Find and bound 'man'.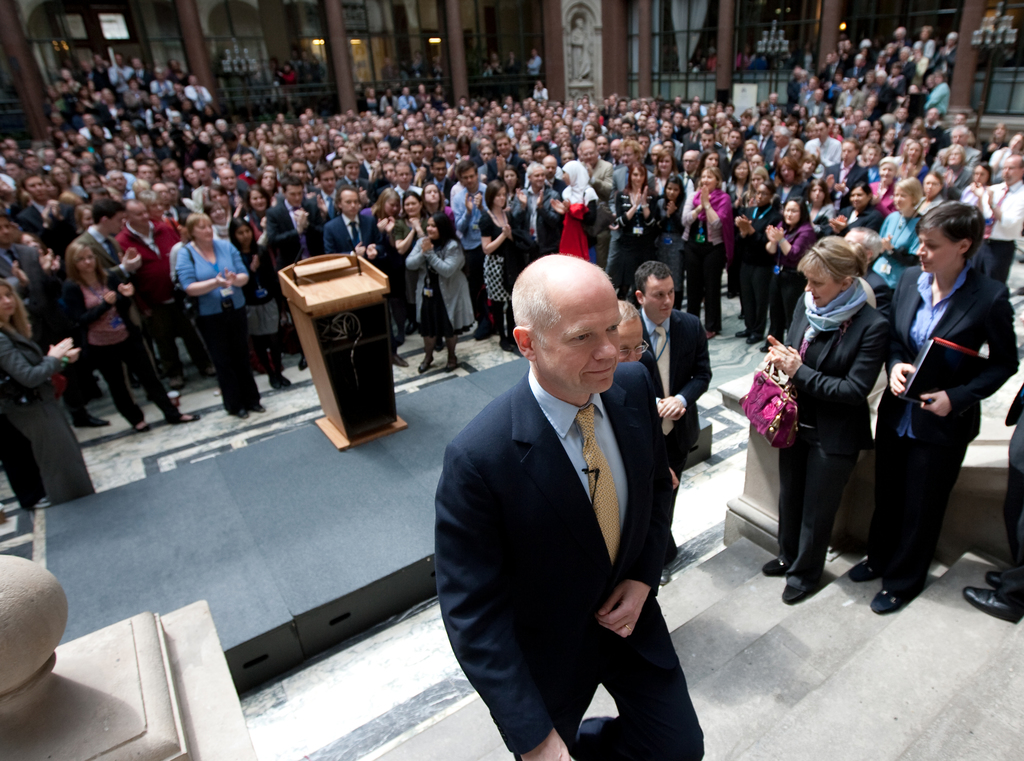
Bound: [328,186,401,362].
